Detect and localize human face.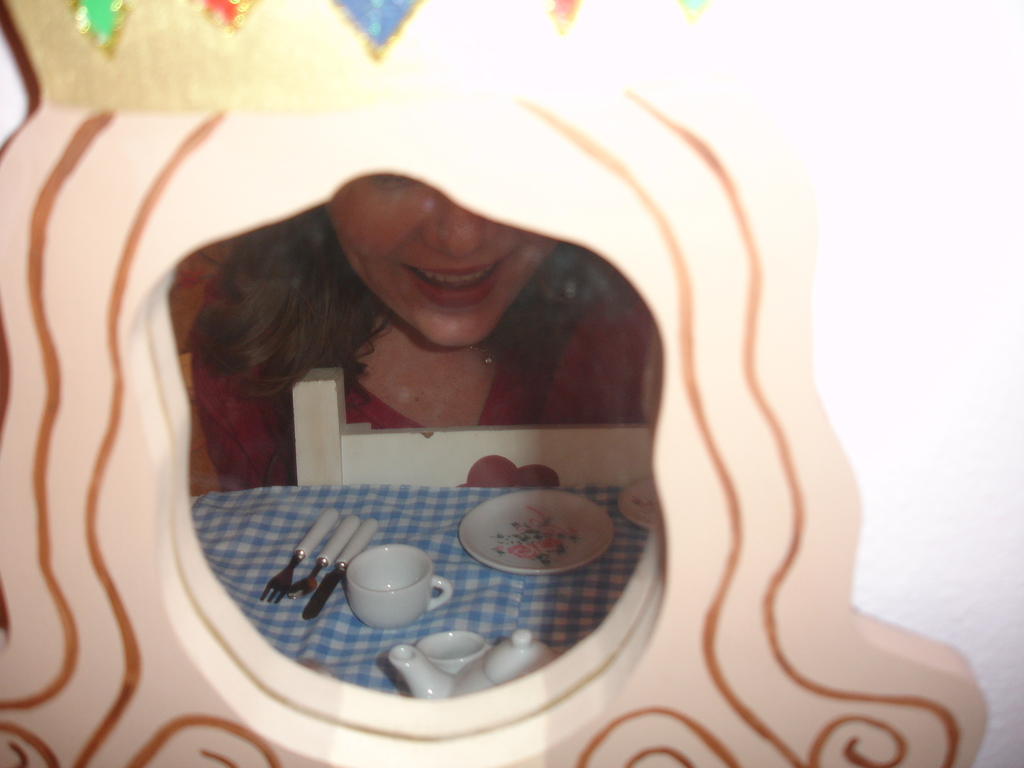
Localized at <bbox>312, 168, 550, 359</bbox>.
